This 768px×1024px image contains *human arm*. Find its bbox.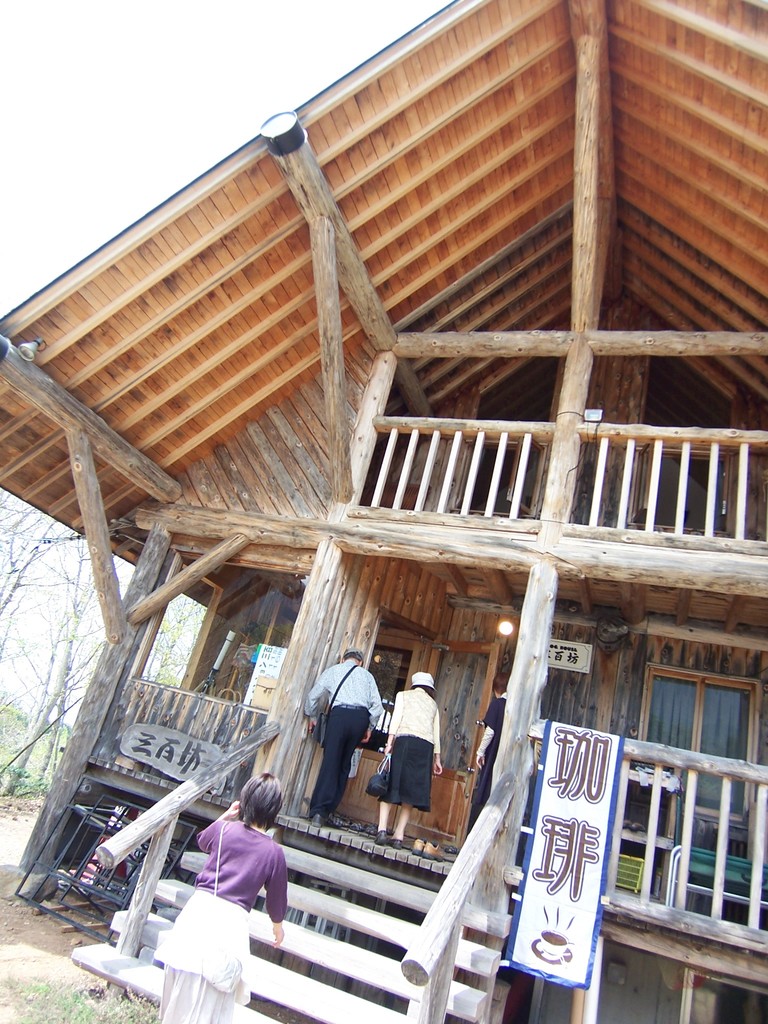
x1=383, y1=696, x2=404, y2=753.
